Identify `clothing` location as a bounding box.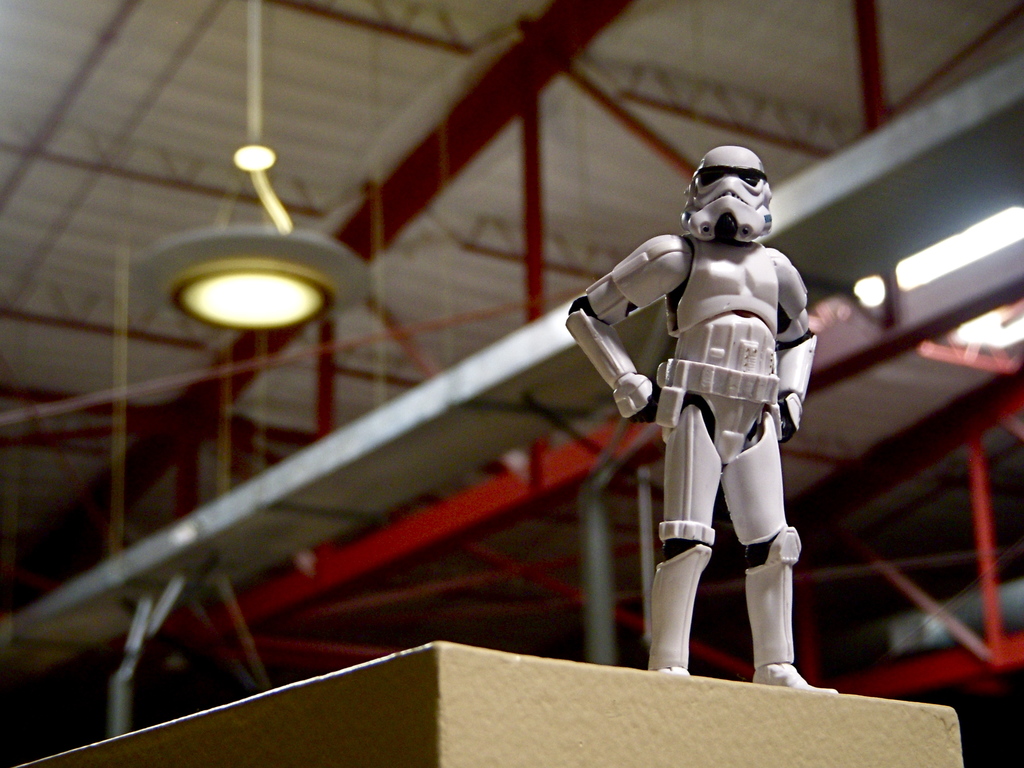
{"left": 589, "top": 228, "right": 808, "bottom": 543}.
